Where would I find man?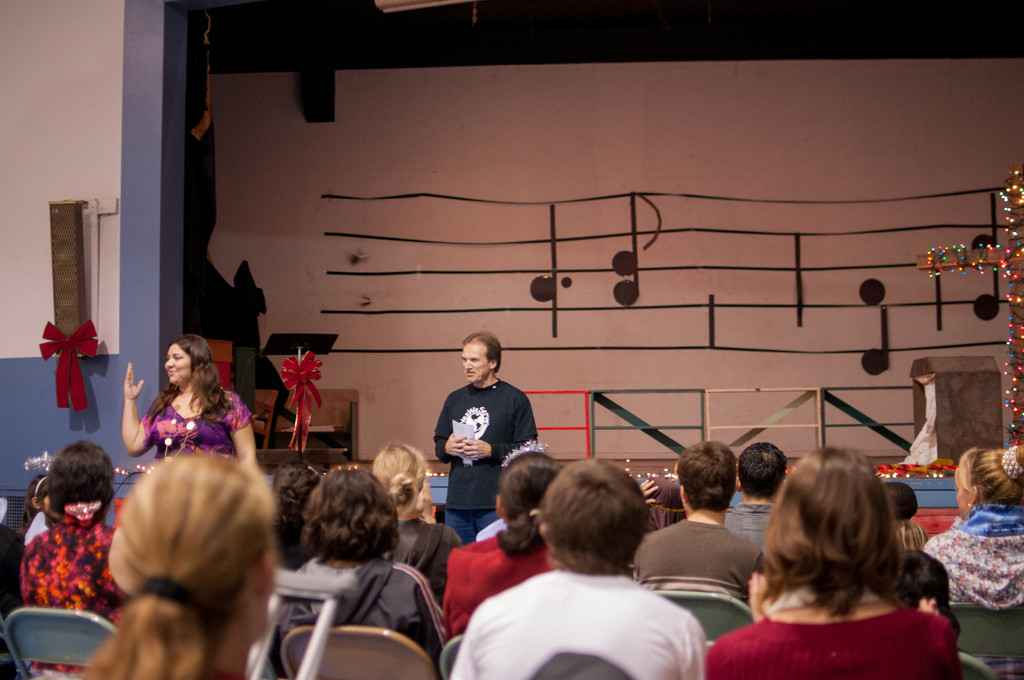
At (x1=725, y1=439, x2=790, y2=555).
